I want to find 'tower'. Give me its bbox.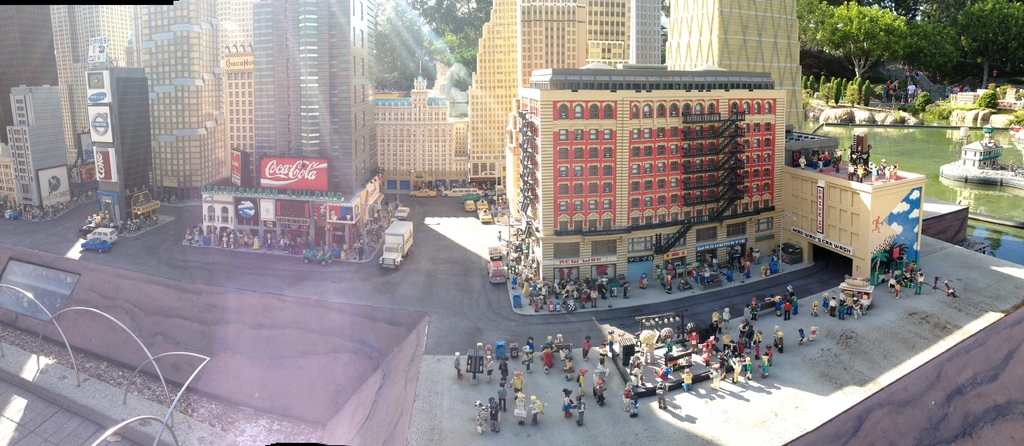
(x1=250, y1=0, x2=383, y2=185).
